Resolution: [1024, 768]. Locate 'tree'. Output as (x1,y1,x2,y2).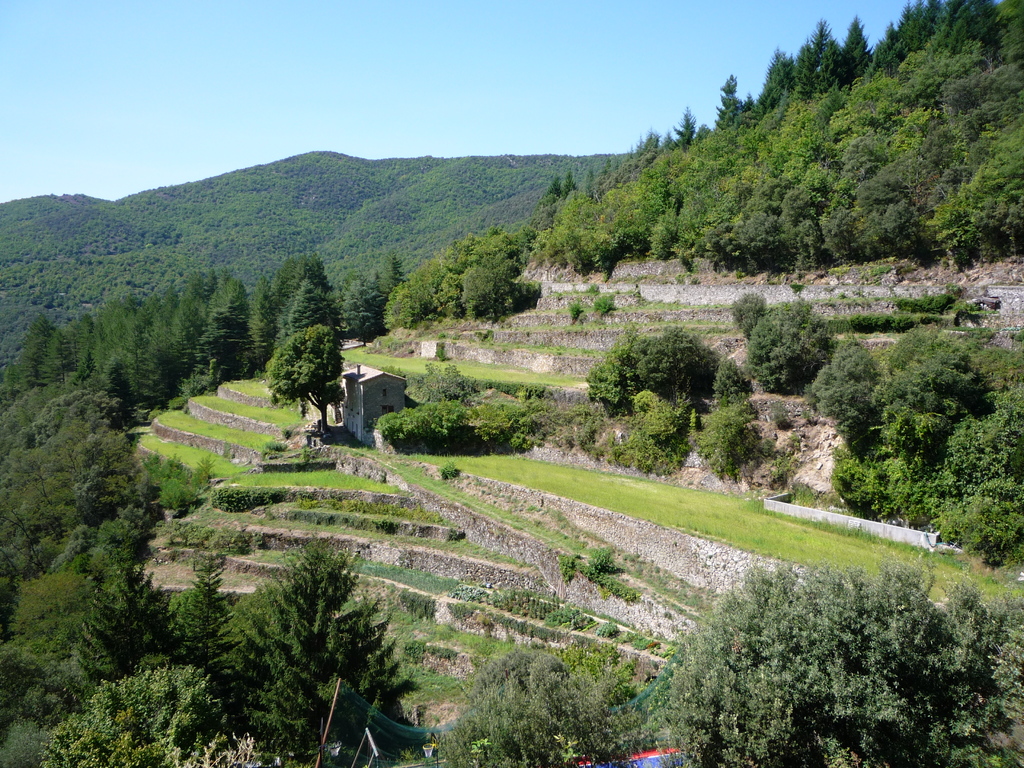
(268,324,344,437).
